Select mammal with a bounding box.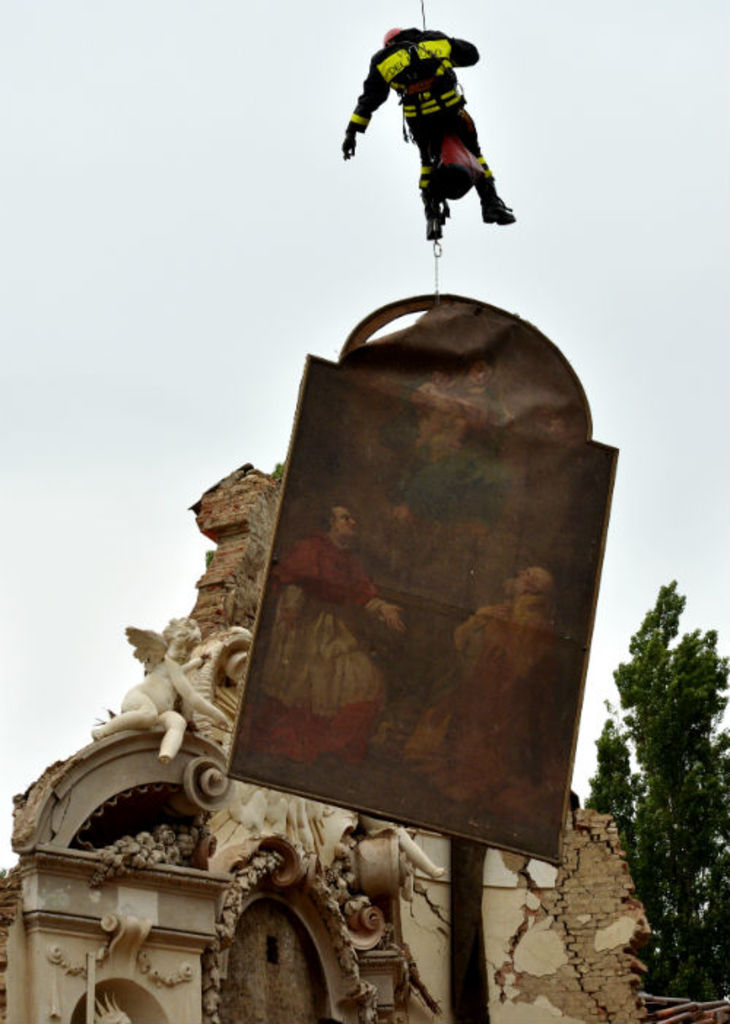
bbox(359, 817, 445, 884).
